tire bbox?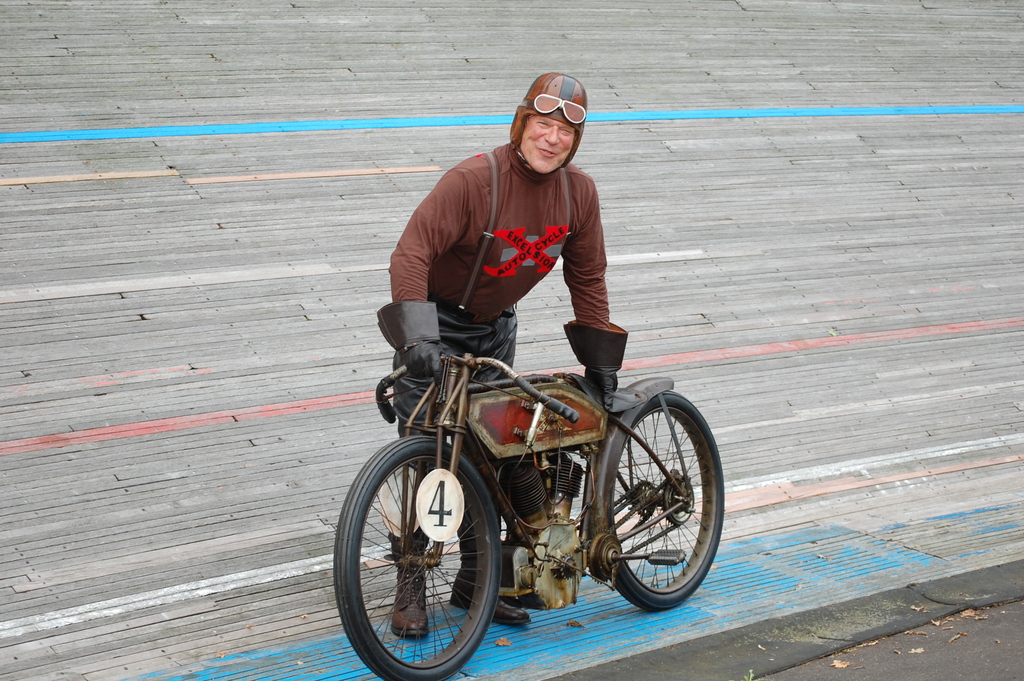
333 434 502 680
